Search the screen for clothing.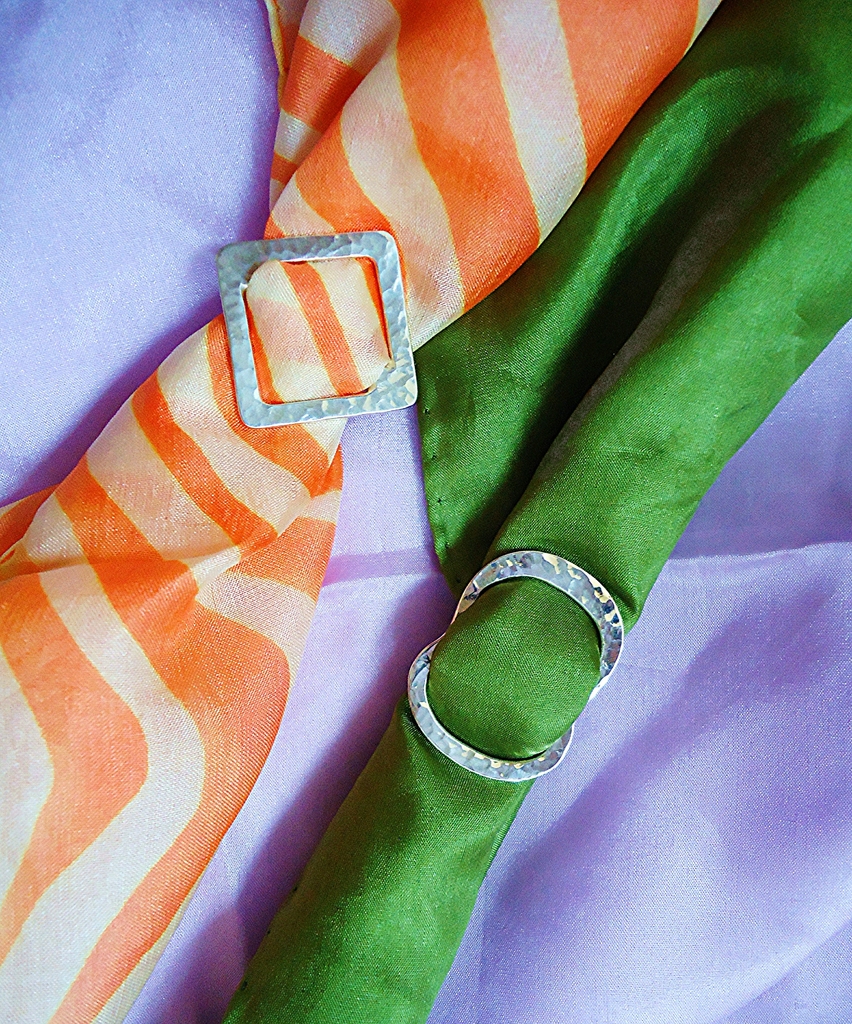
Found at (x1=0, y1=0, x2=851, y2=1023).
